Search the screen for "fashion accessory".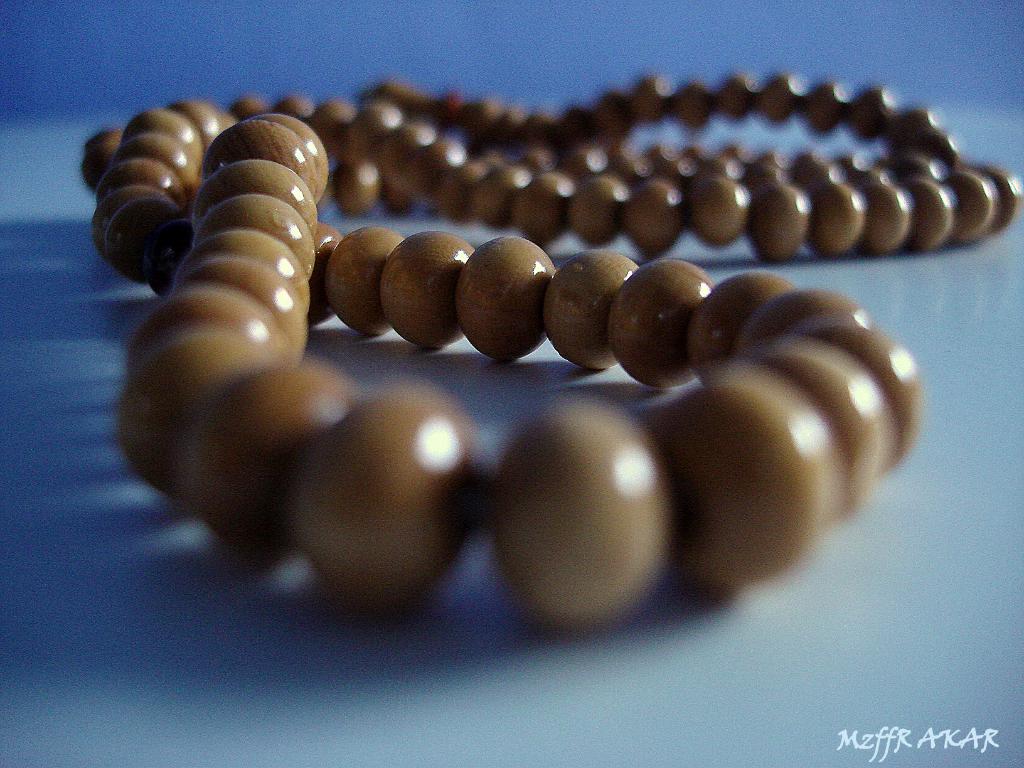
Found at Rect(82, 73, 1023, 628).
